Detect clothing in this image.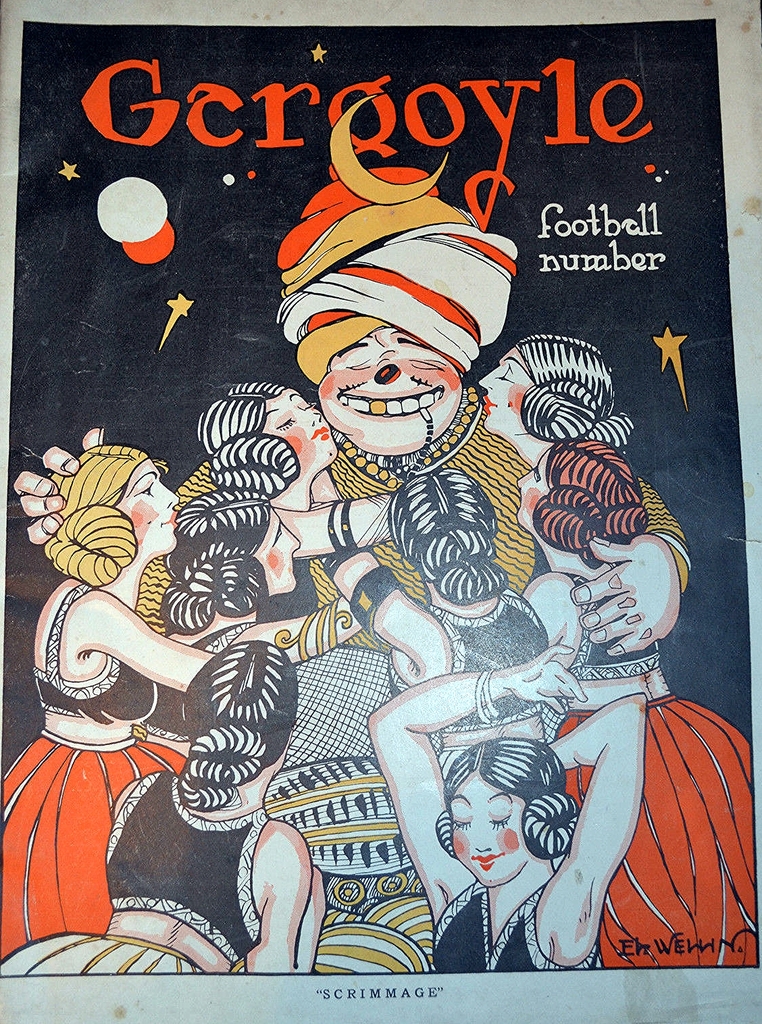
Detection: bbox(550, 571, 751, 975).
